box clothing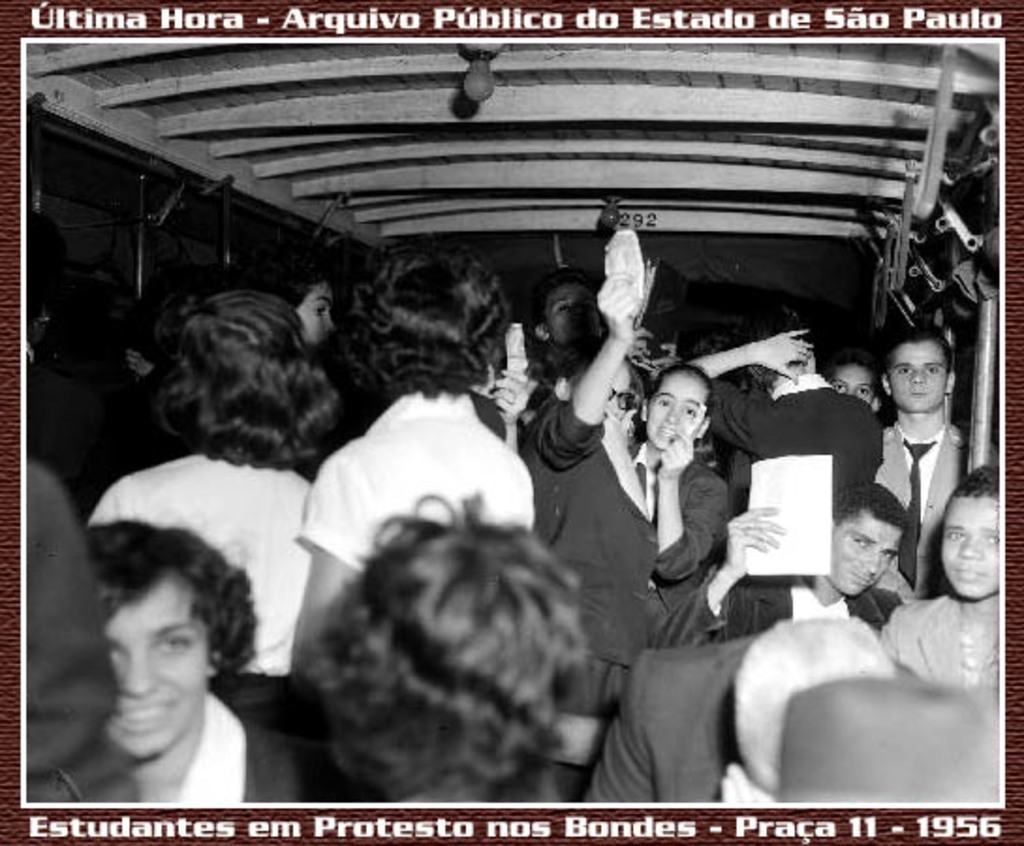
rect(584, 632, 755, 808)
